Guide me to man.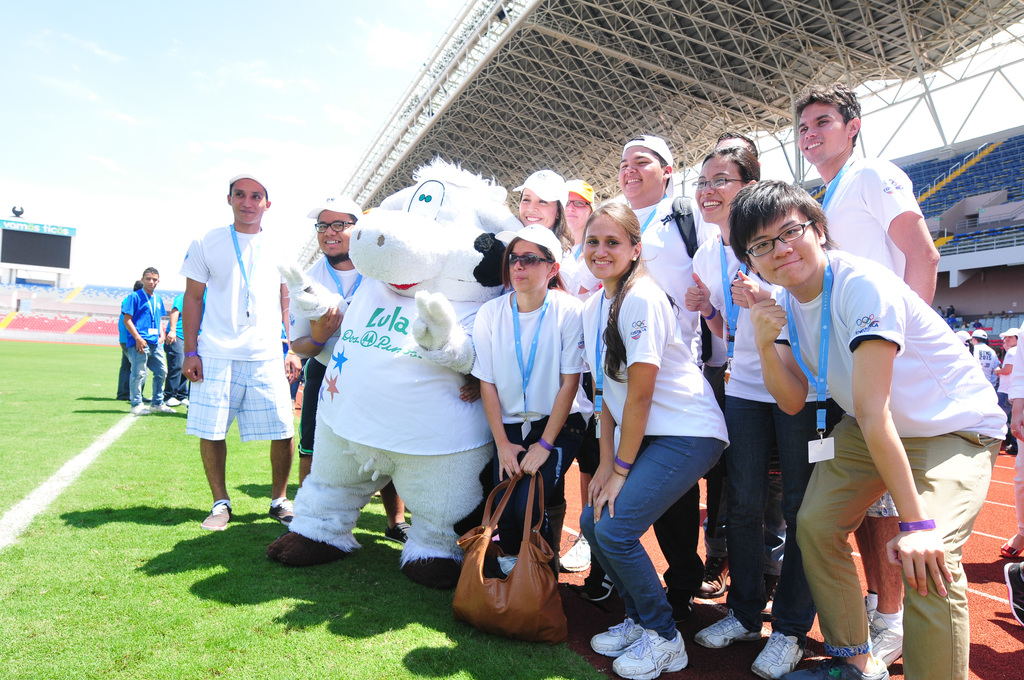
Guidance: 166 169 307 544.
